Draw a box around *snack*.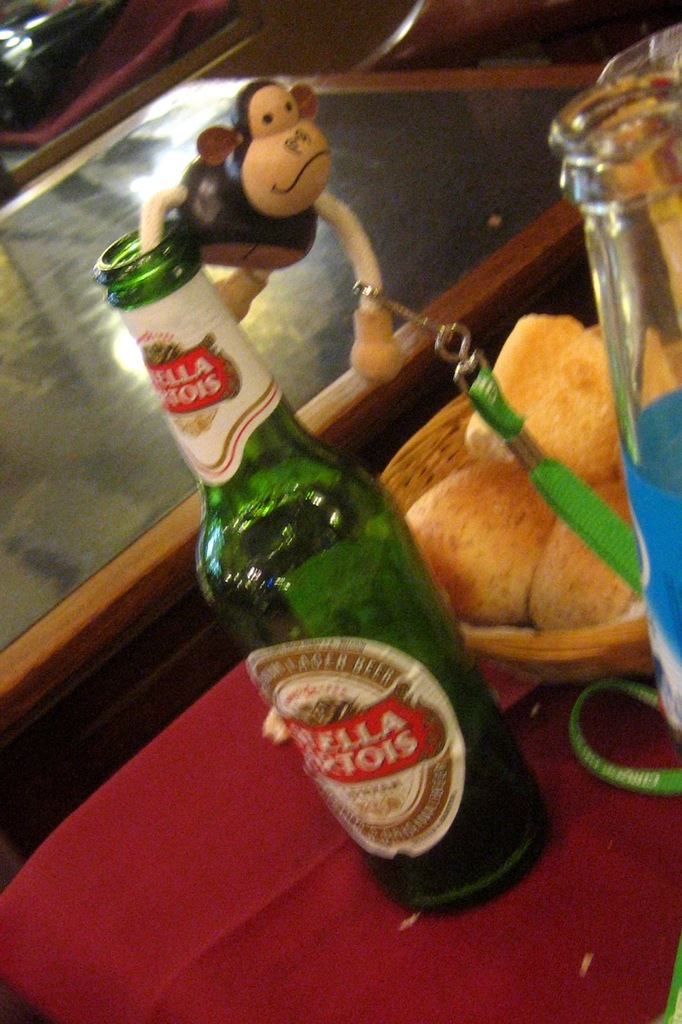
left=528, top=473, right=650, bottom=634.
